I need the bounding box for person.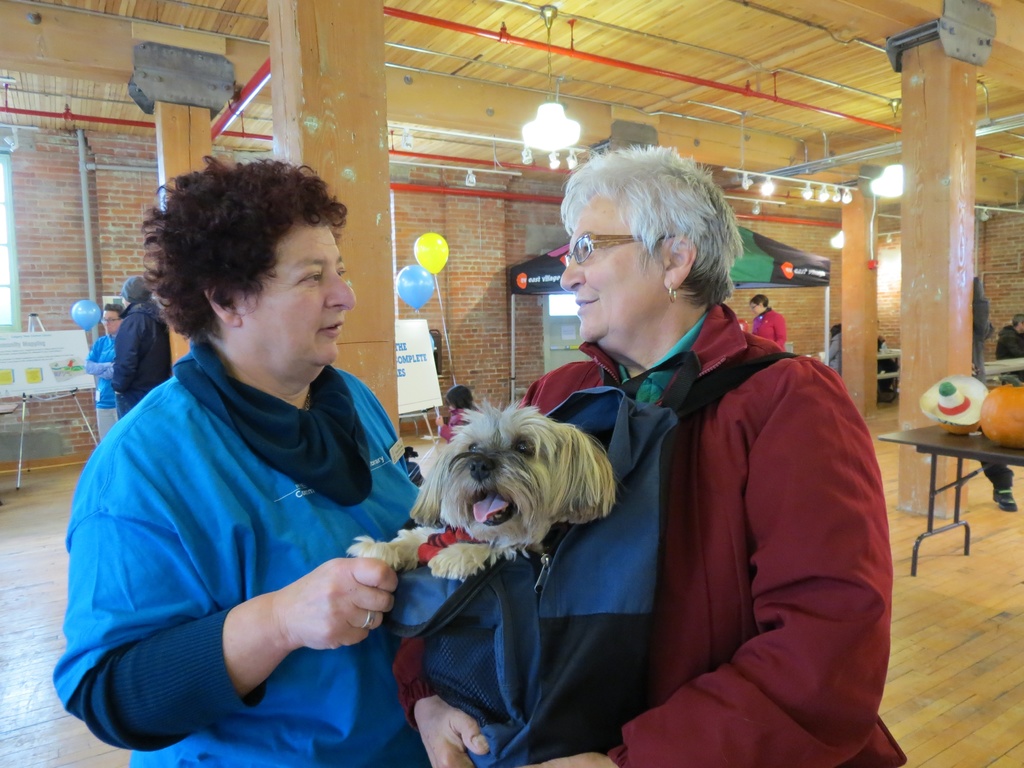
Here it is: detection(804, 322, 842, 376).
